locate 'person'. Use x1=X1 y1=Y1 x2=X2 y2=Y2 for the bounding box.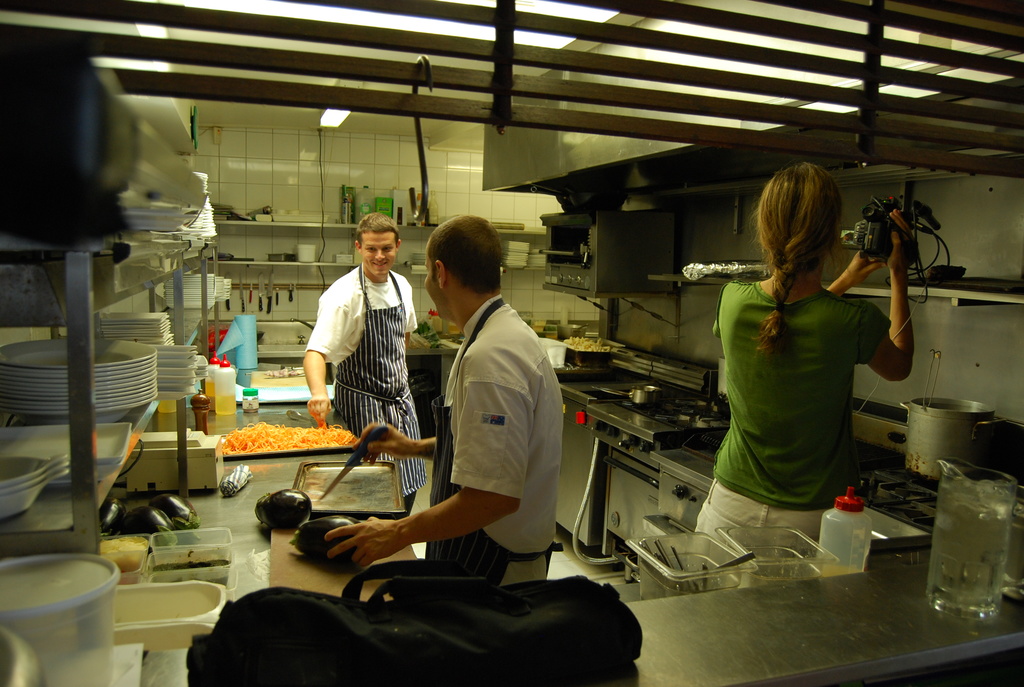
x1=319 y1=212 x2=565 y2=584.
